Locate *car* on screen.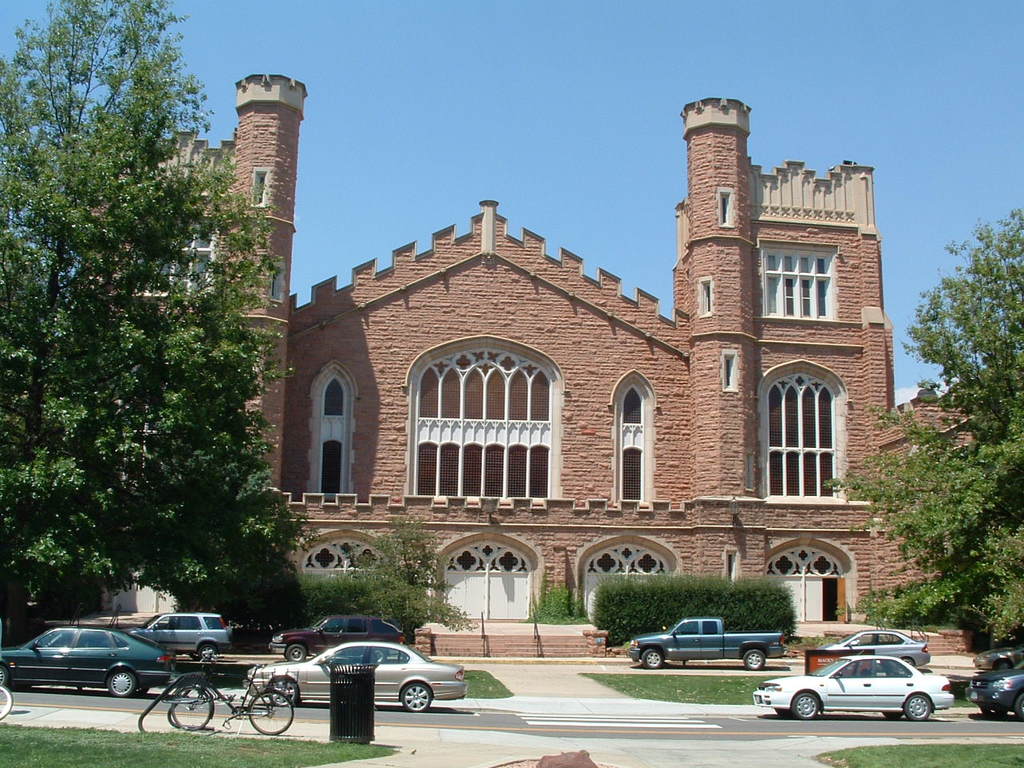
On screen at bbox=(242, 640, 468, 713).
